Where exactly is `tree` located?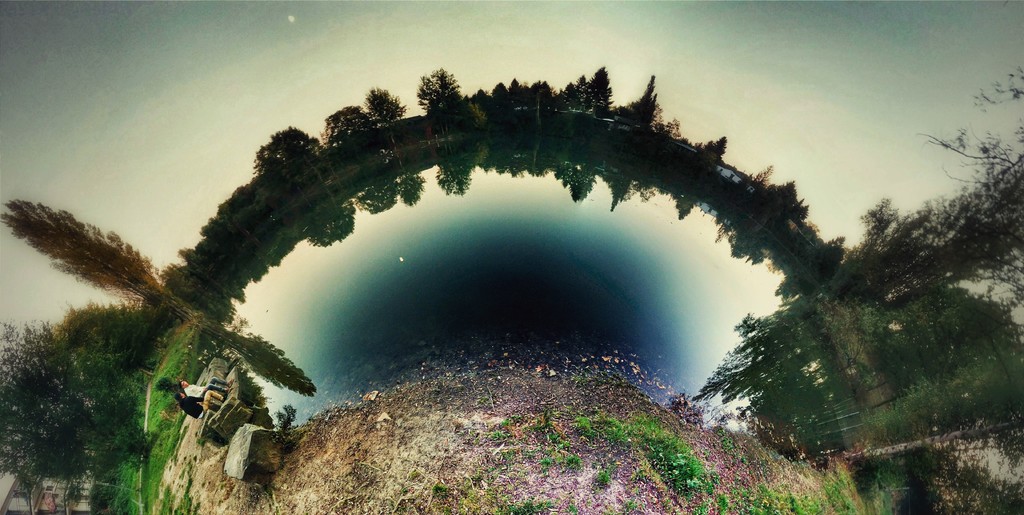
Its bounding box is crop(819, 67, 1023, 315).
